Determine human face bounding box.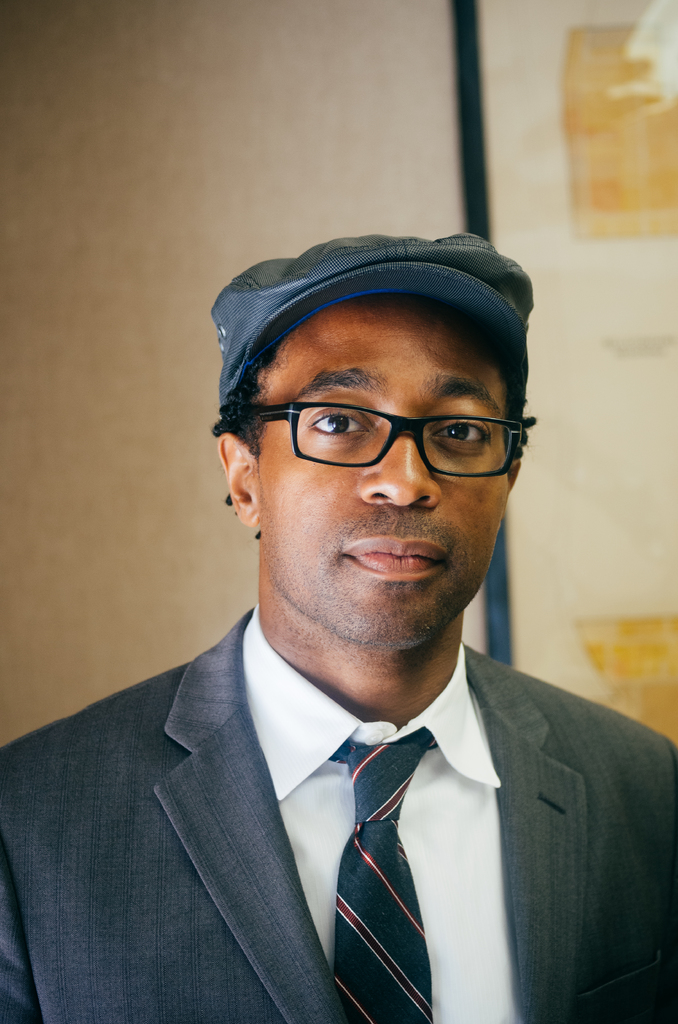
Determined: 261 291 511 648.
